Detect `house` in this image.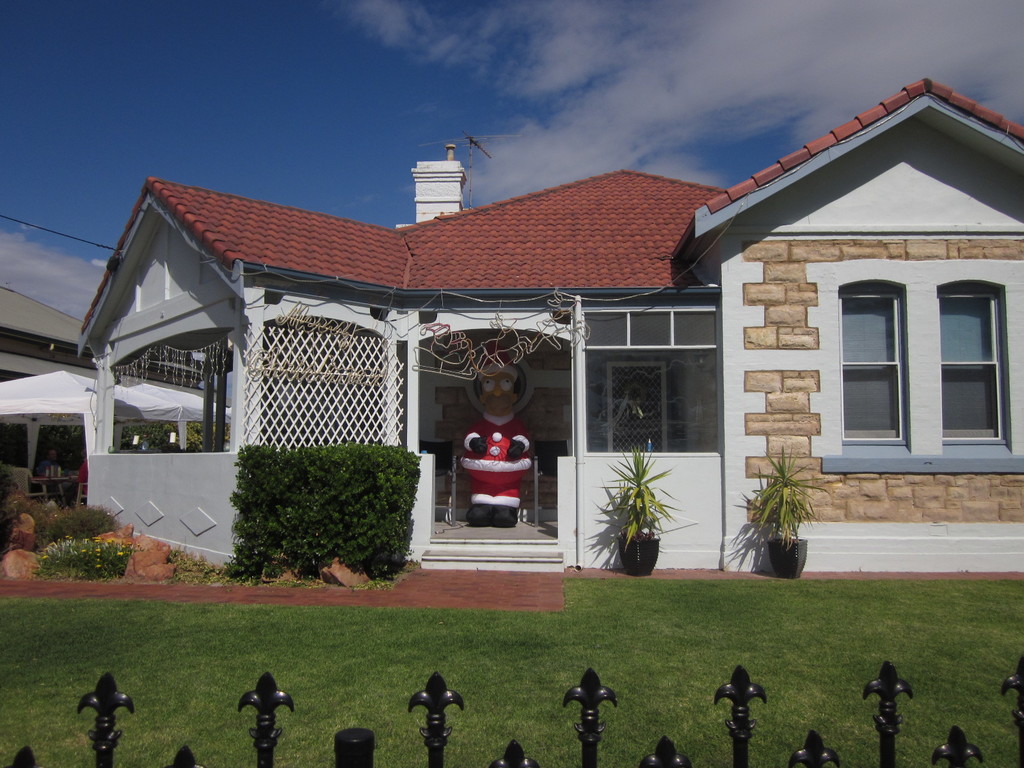
Detection: BBox(0, 362, 224, 451).
